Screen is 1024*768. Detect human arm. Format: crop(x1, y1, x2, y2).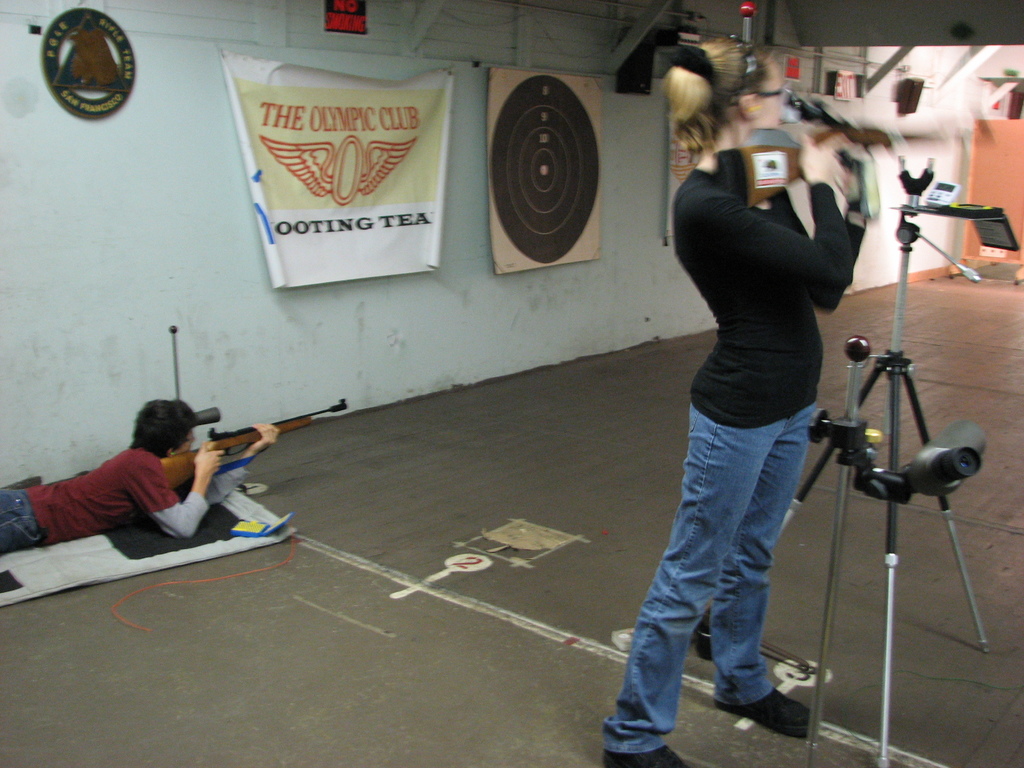
crop(137, 445, 224, 541).
